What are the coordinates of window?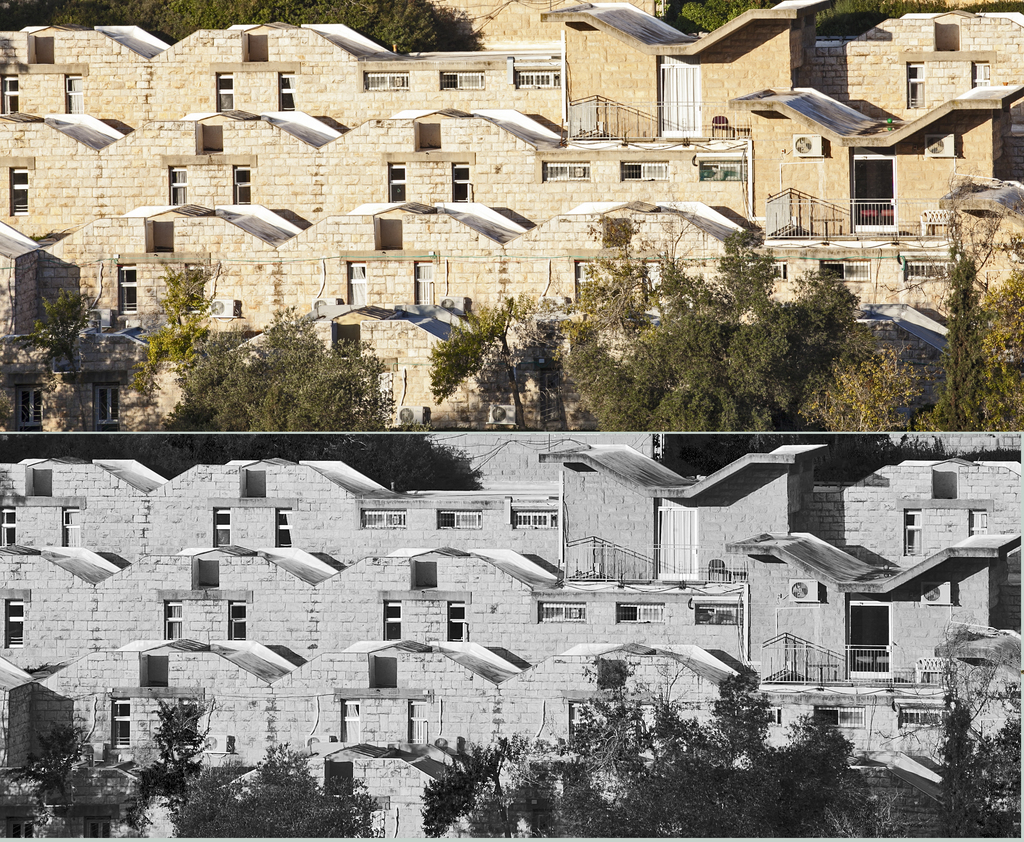
541:163:593:182.
